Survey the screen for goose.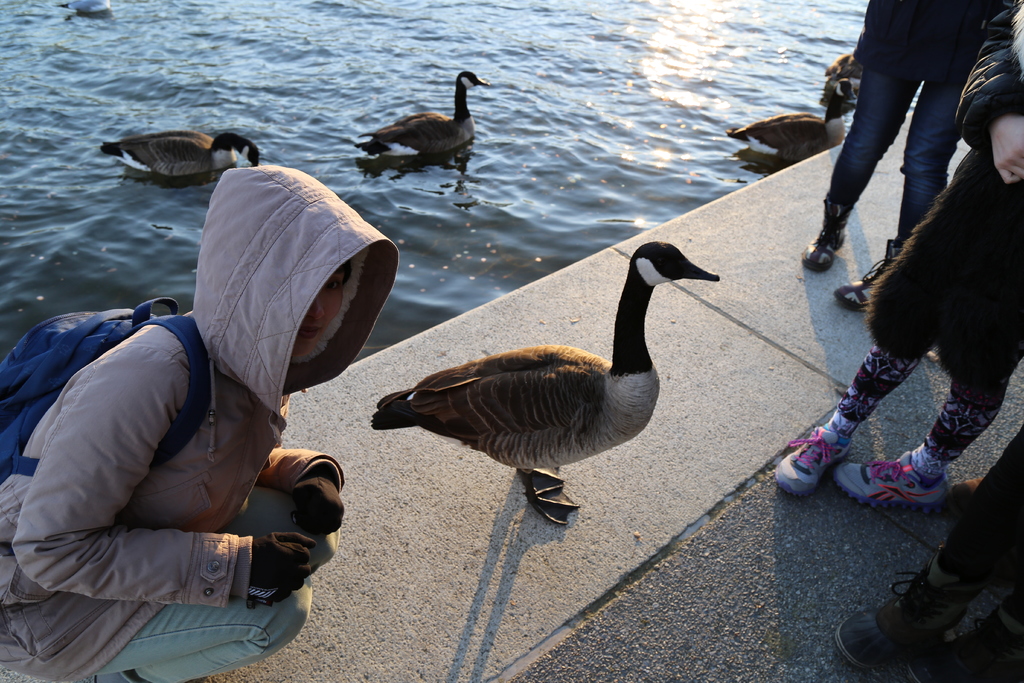
Survey found: crop(724, 79, 859, 172).
